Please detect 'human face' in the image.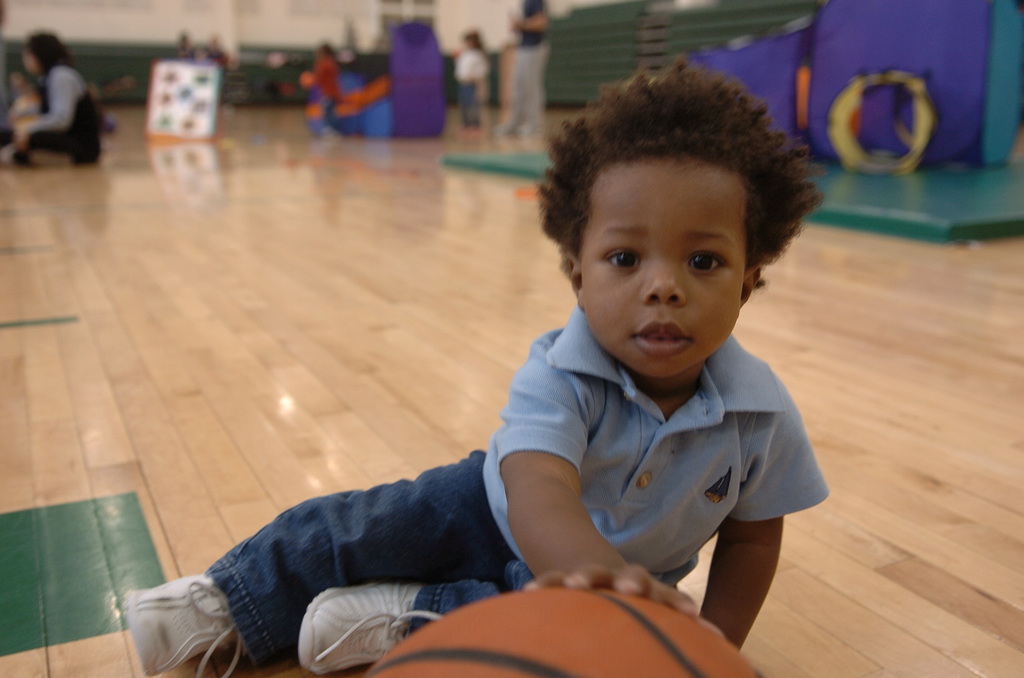
(582, 150, 745, 382).
